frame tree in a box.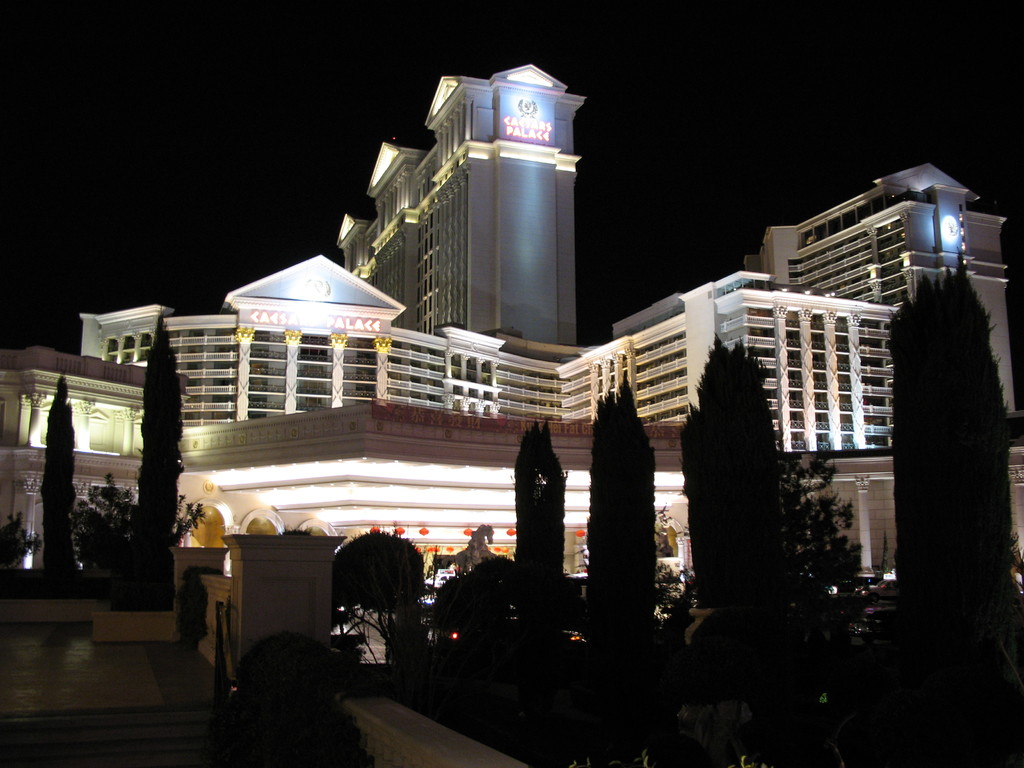
detection(221, 632, 361, 767).
